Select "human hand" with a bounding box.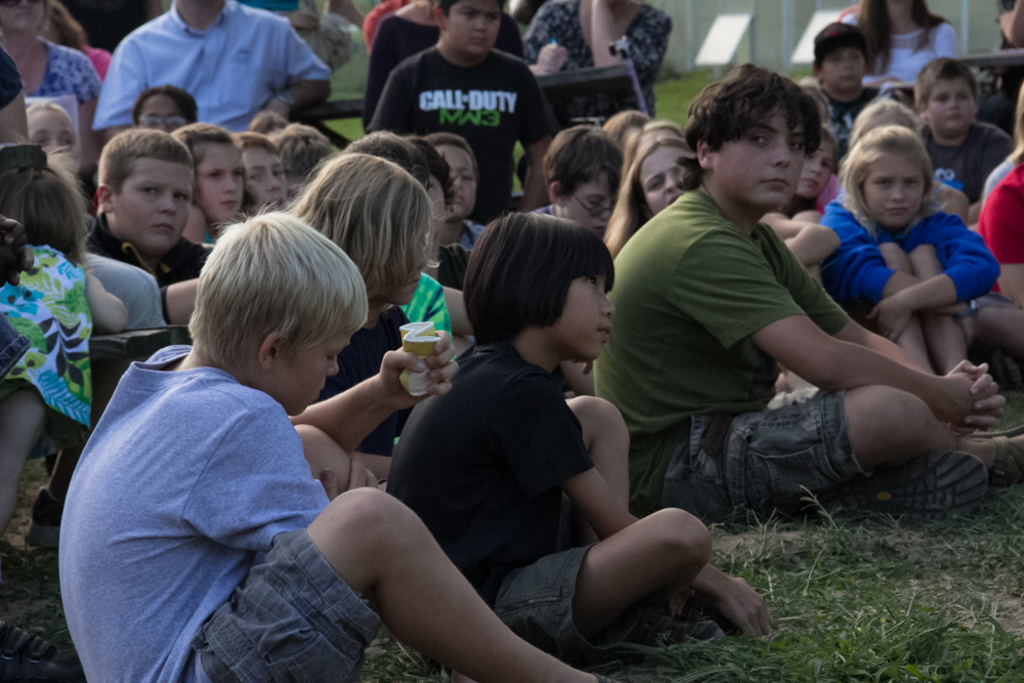
<bbox>944, 354, 1007, 437</bbox>.
